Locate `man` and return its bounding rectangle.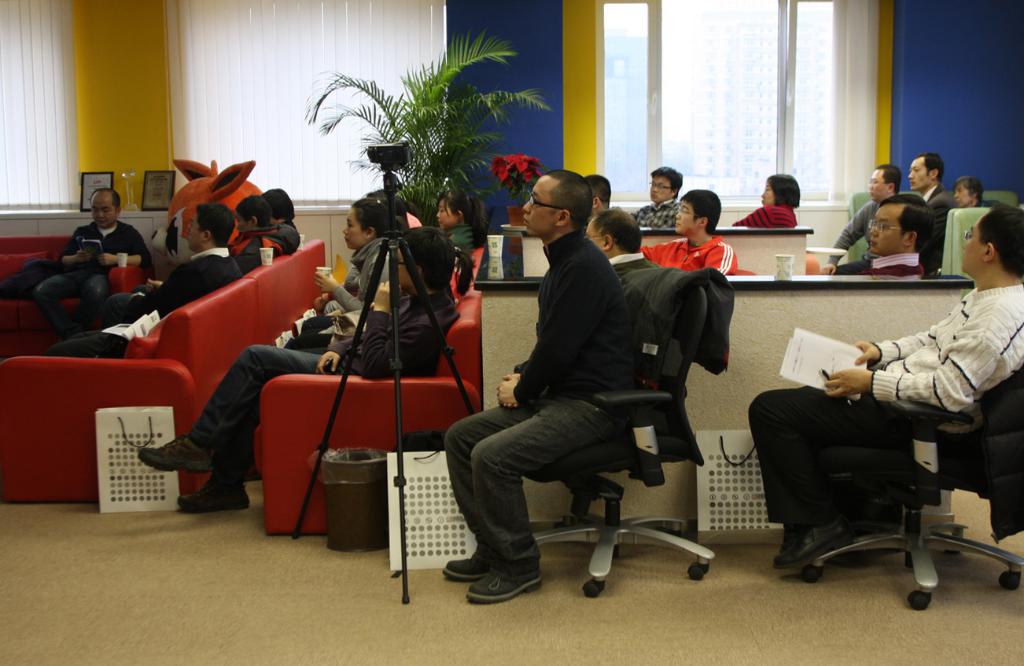
(813, 193, 937, 278).
